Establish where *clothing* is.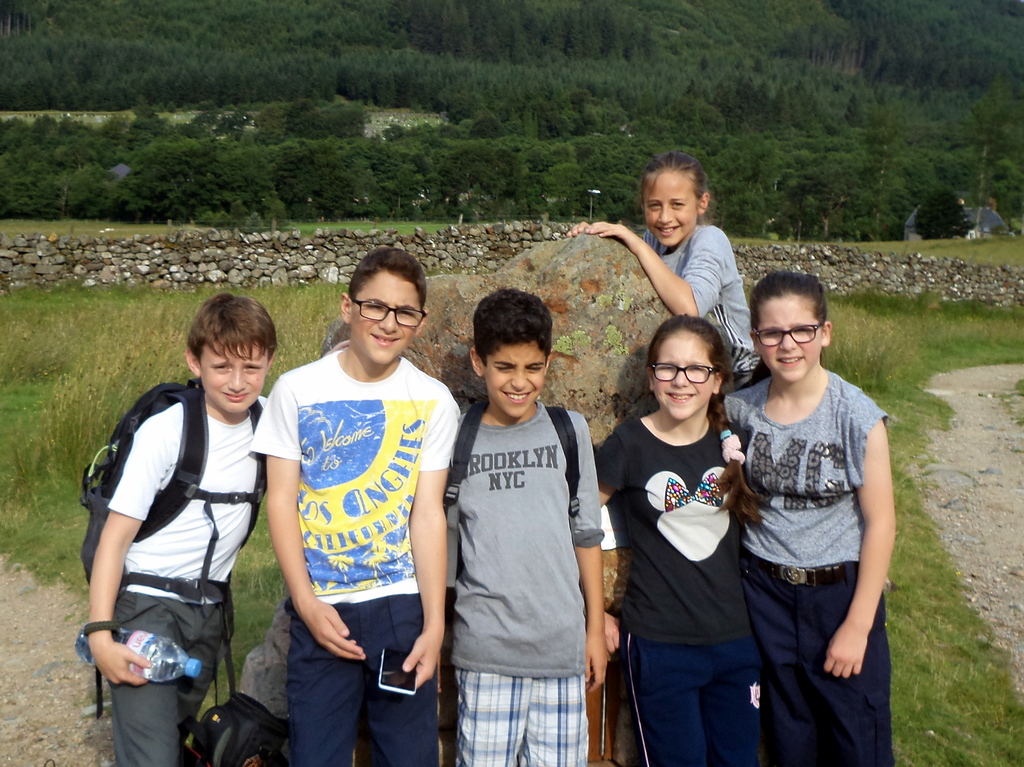
Established at {"left": 116, "top": 399, "right": 266, "bottom": 766}.
